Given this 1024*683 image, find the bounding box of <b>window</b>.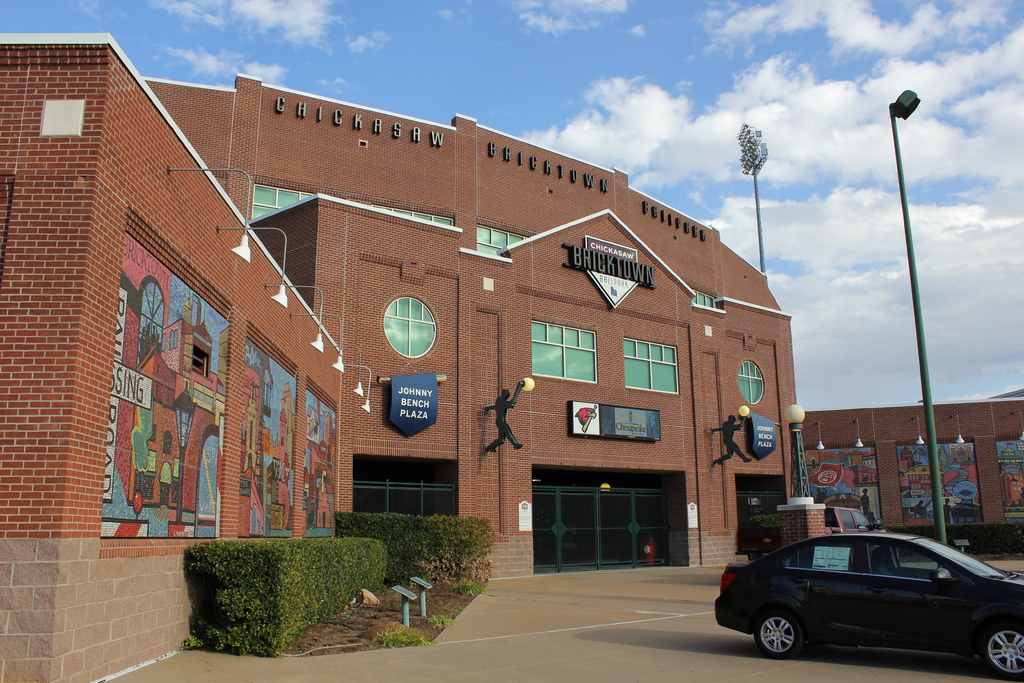
bbox(888, 440, 976, 526).
